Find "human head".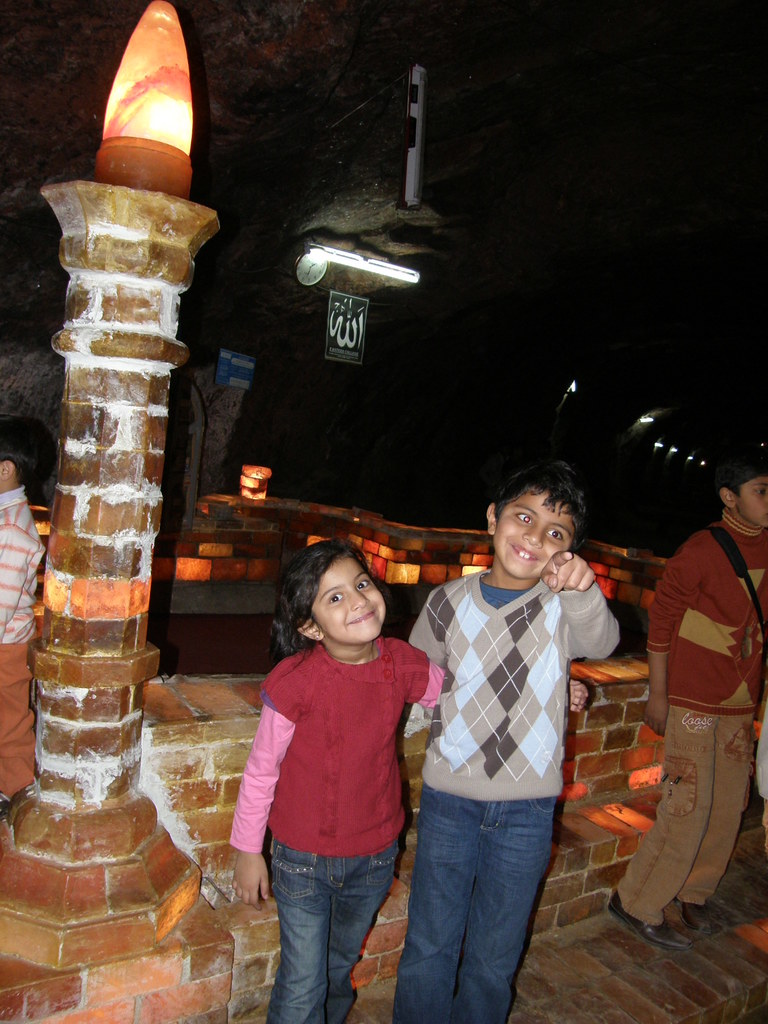
region(0, 422, 58, 487).
